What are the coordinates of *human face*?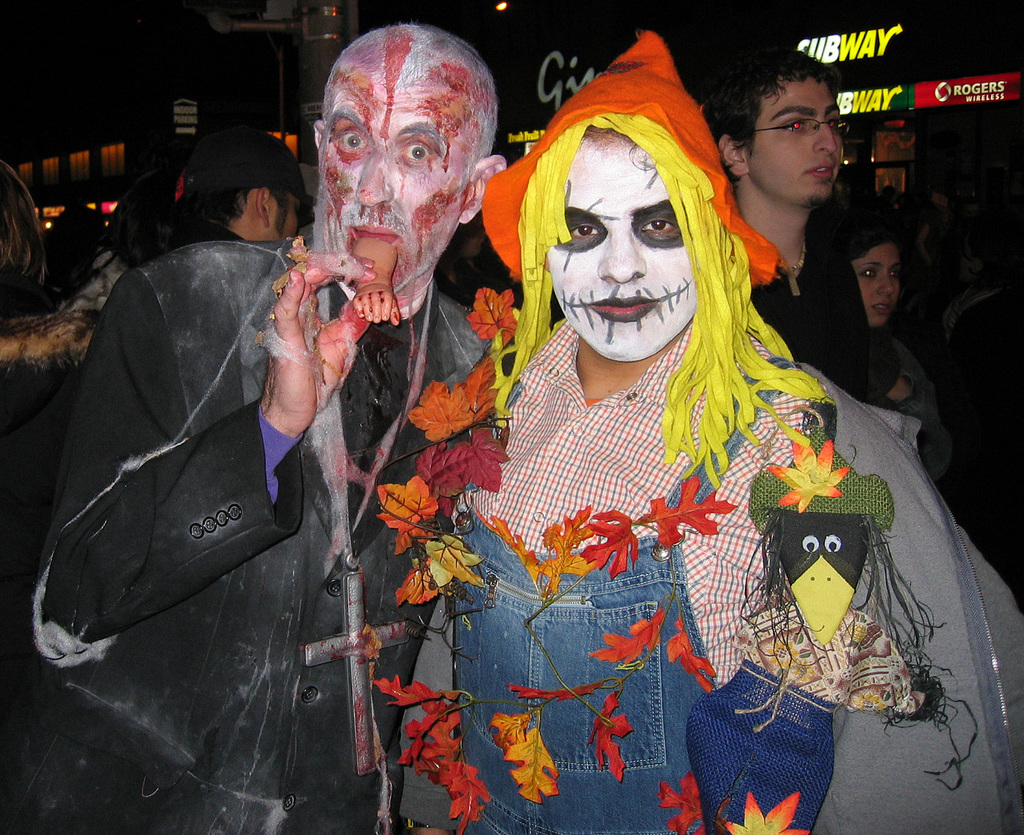
left=268, top=192, right=308, bottom=248.
